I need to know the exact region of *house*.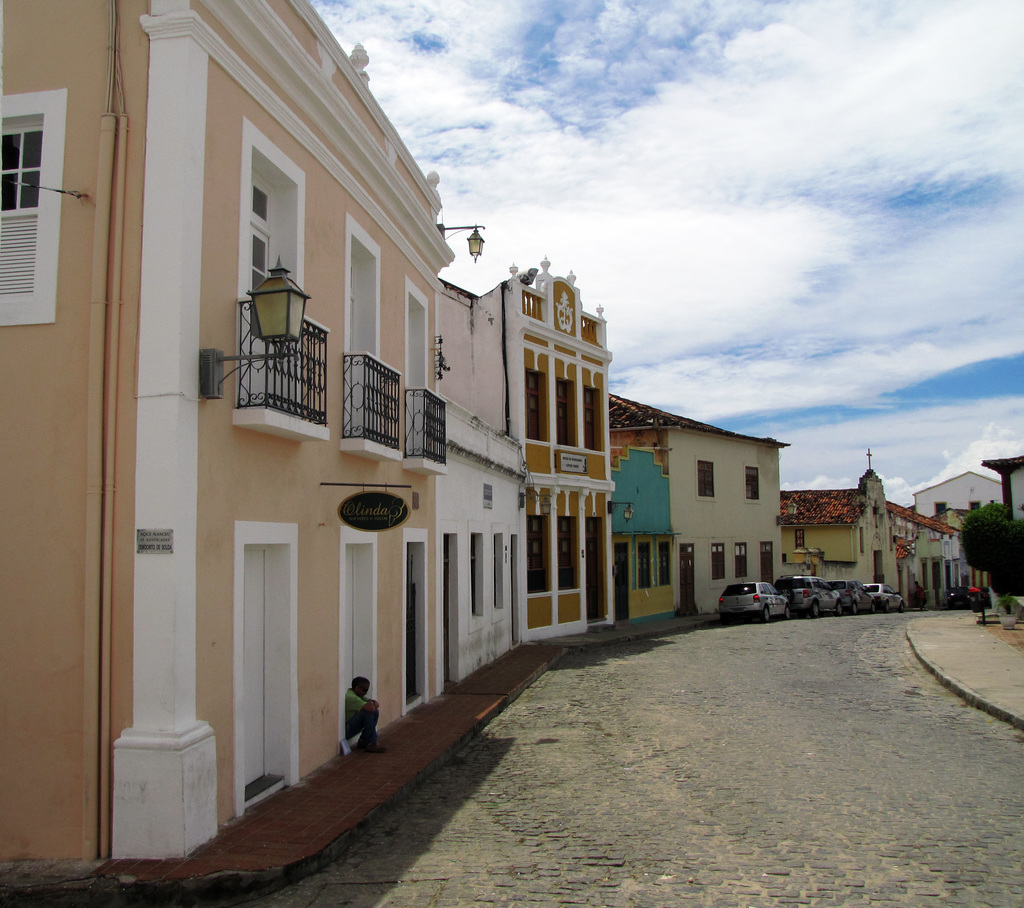
Region: pyautogui.locateOnScreen(493, 268, 618, 639).
